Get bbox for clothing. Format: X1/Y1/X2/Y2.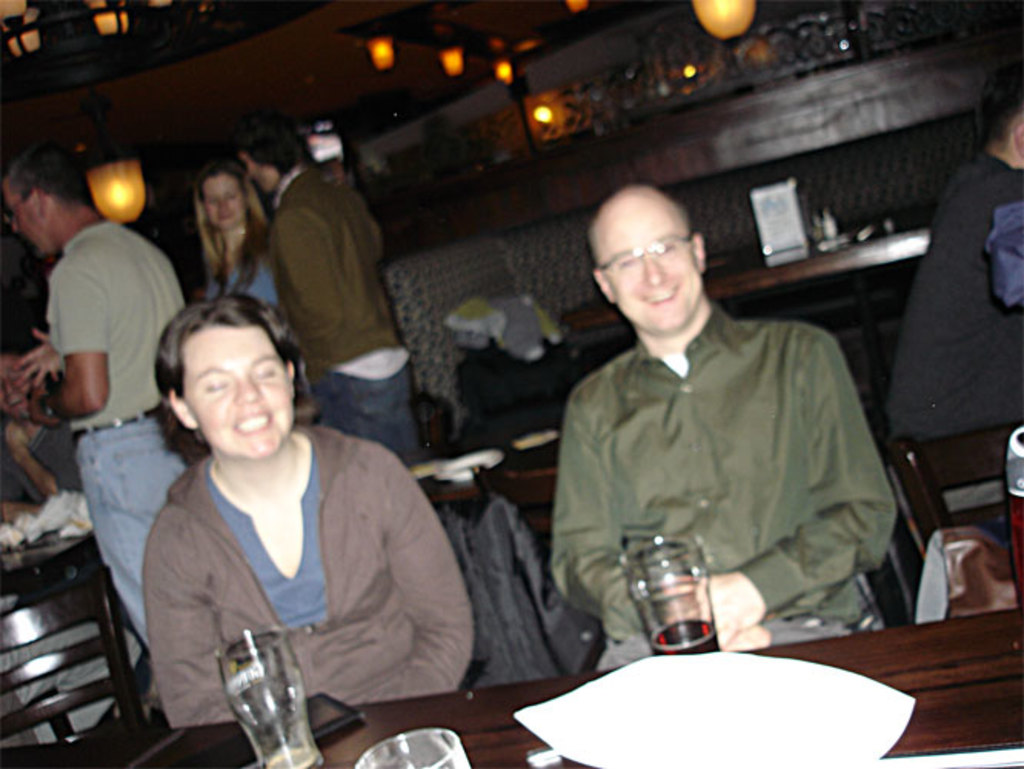
314/348/417/469.
